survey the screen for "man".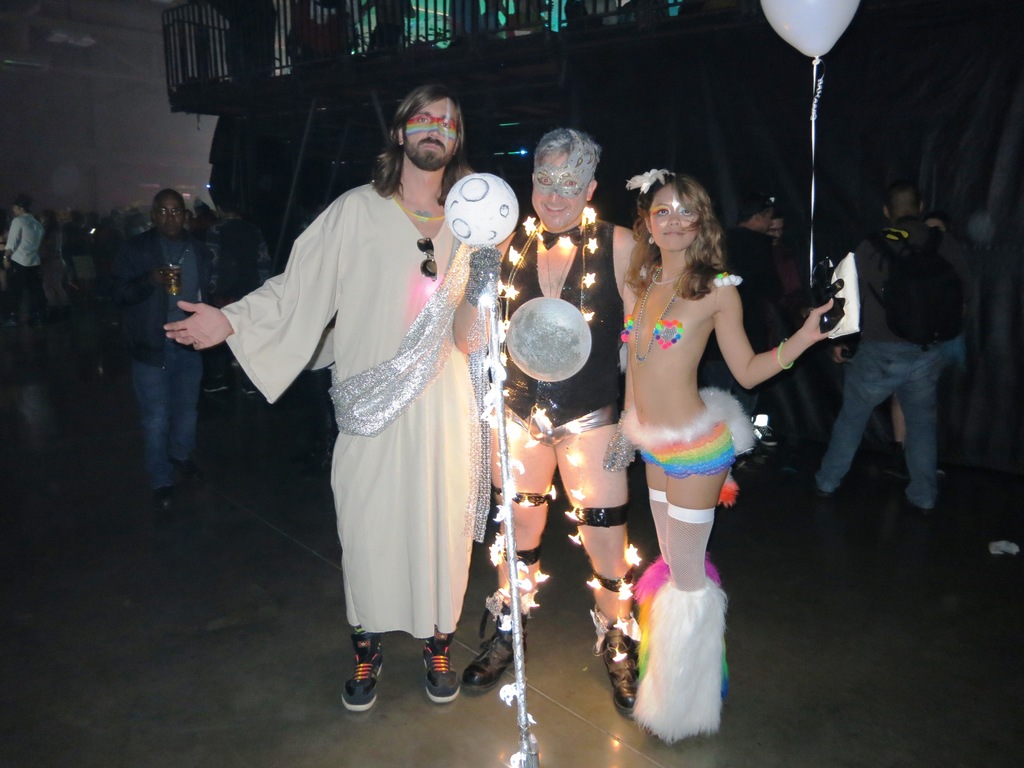
Survey found: l=31, t=204, r=70, b=316.
